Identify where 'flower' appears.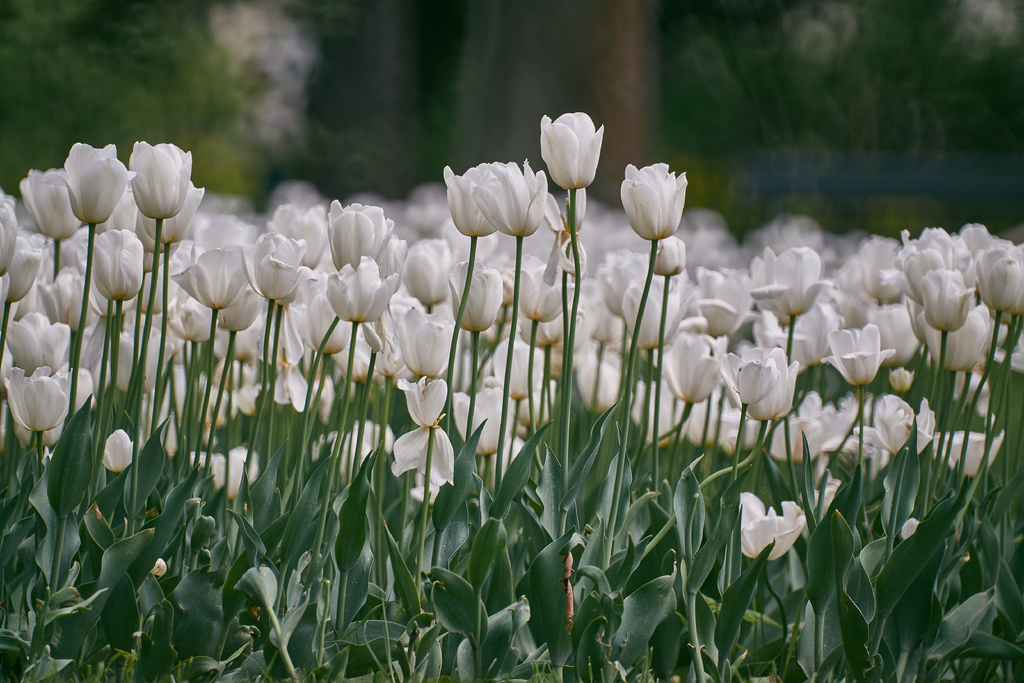
Appears at region(130, 254, 181, 319).
